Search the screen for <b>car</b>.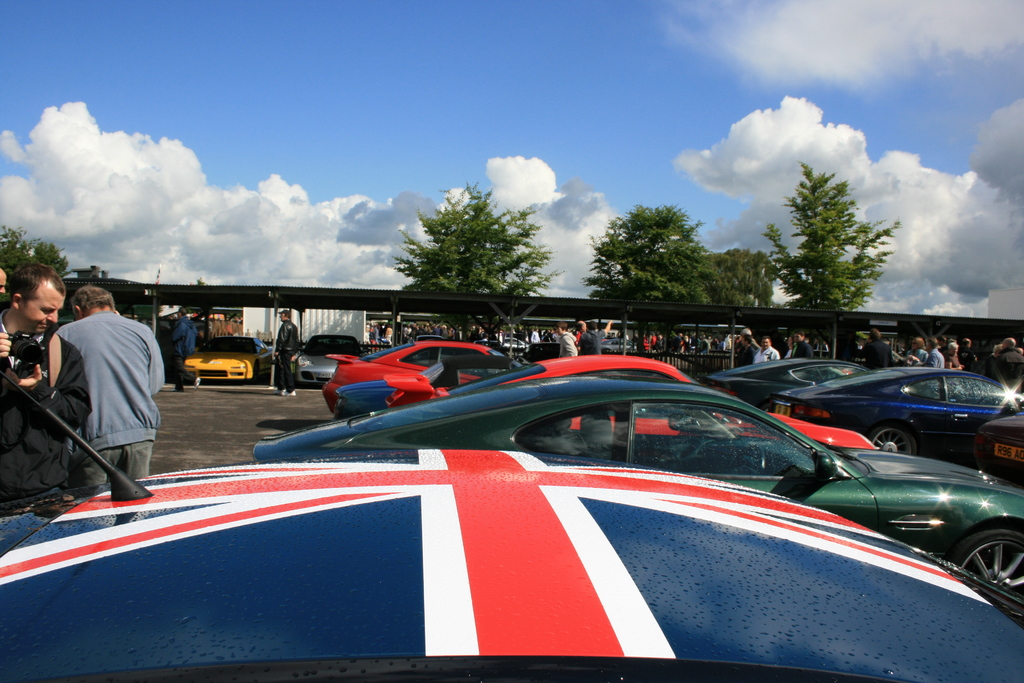
Found at (x1=257, y1=340, x2=1023, y2=607).
